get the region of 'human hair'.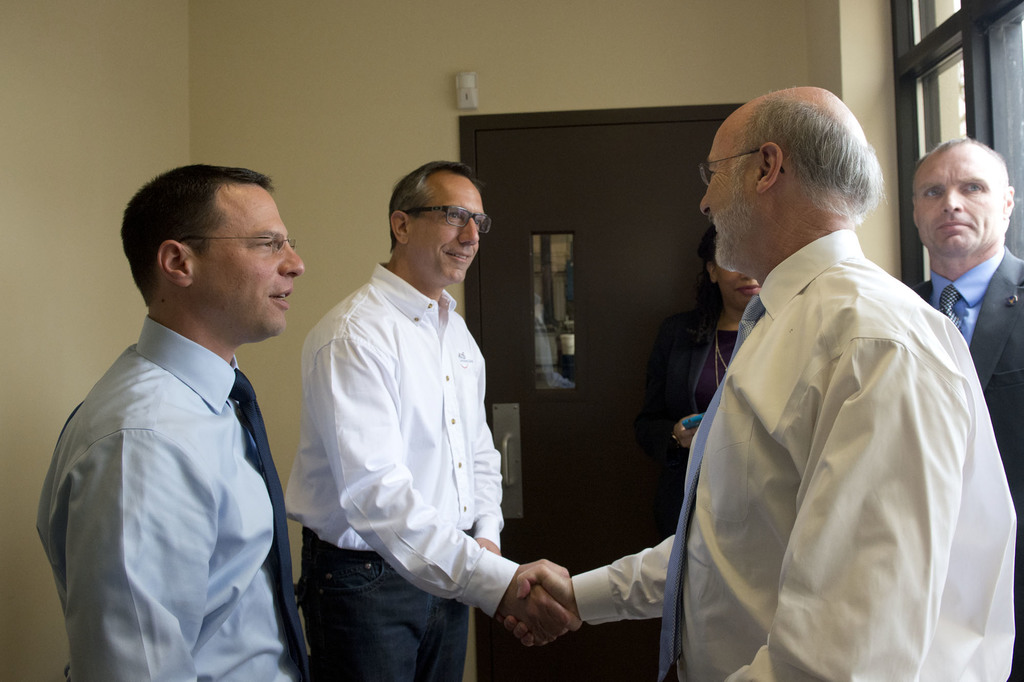
387 162 485 254.
